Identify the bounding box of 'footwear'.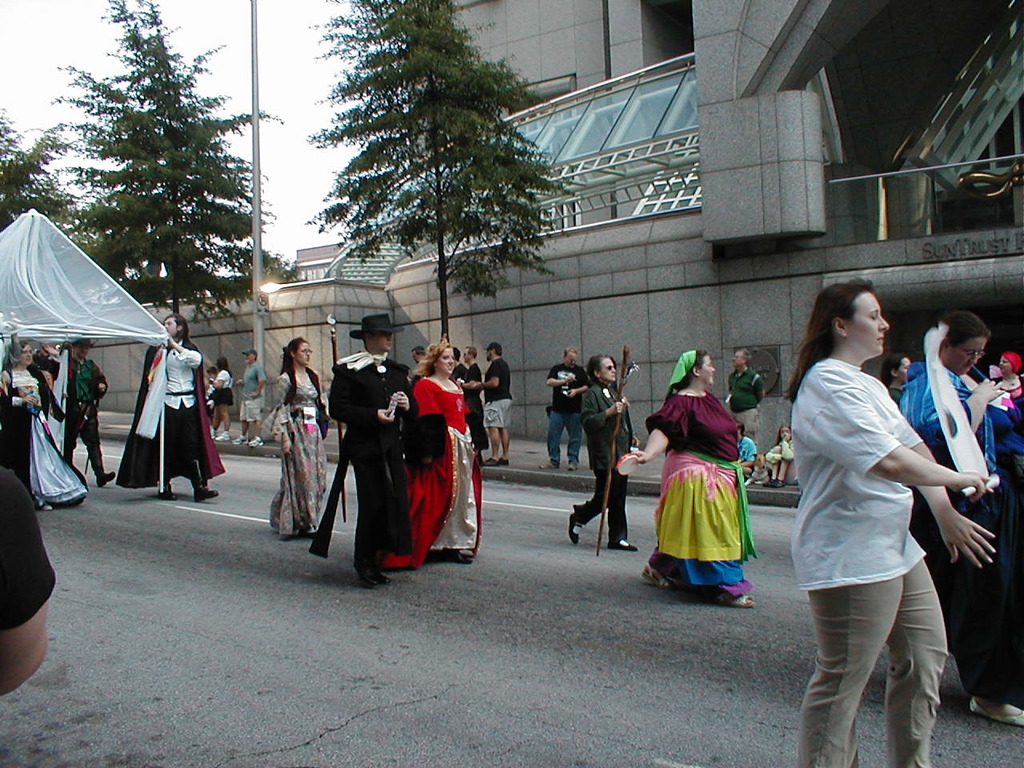
{"left": 210, "top": 430, "right": 215, "bottom": 435}.
